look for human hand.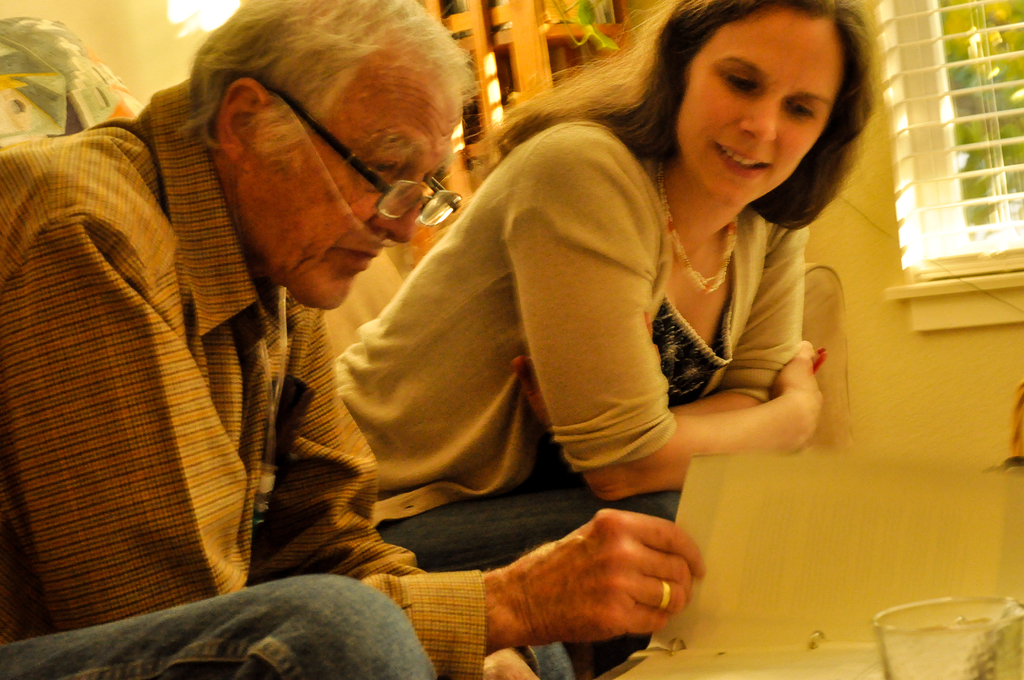
Found: [left=774, top=340, right=828, bottom=449].
